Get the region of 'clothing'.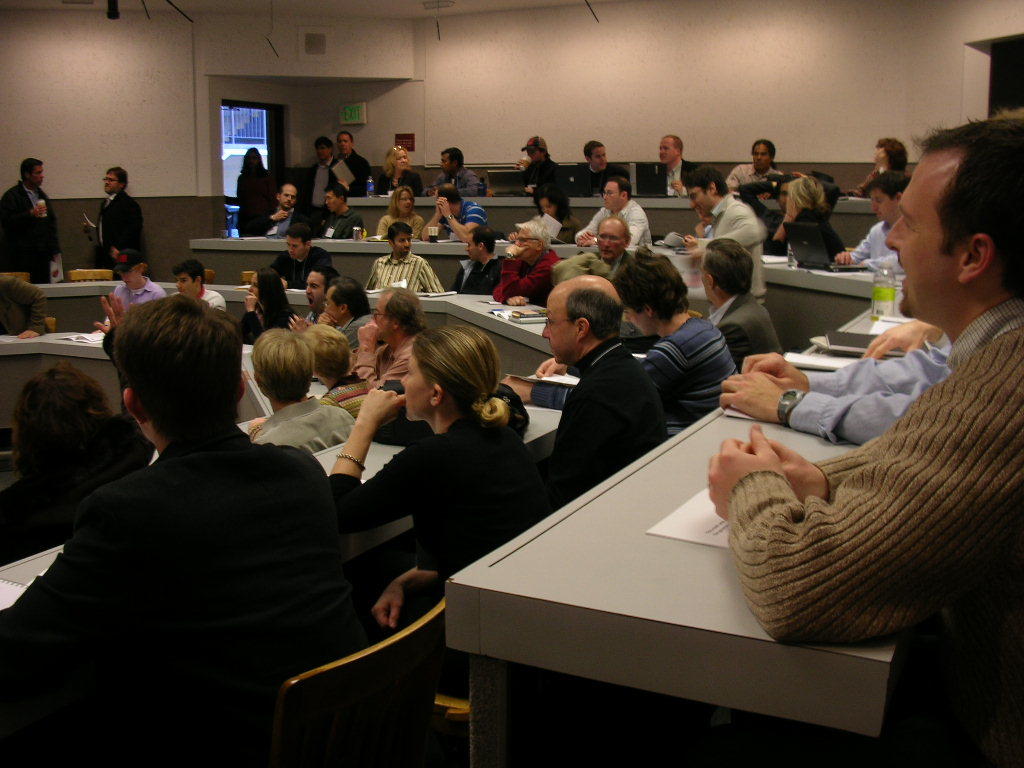
bbox(489, 254, 549, 311).
